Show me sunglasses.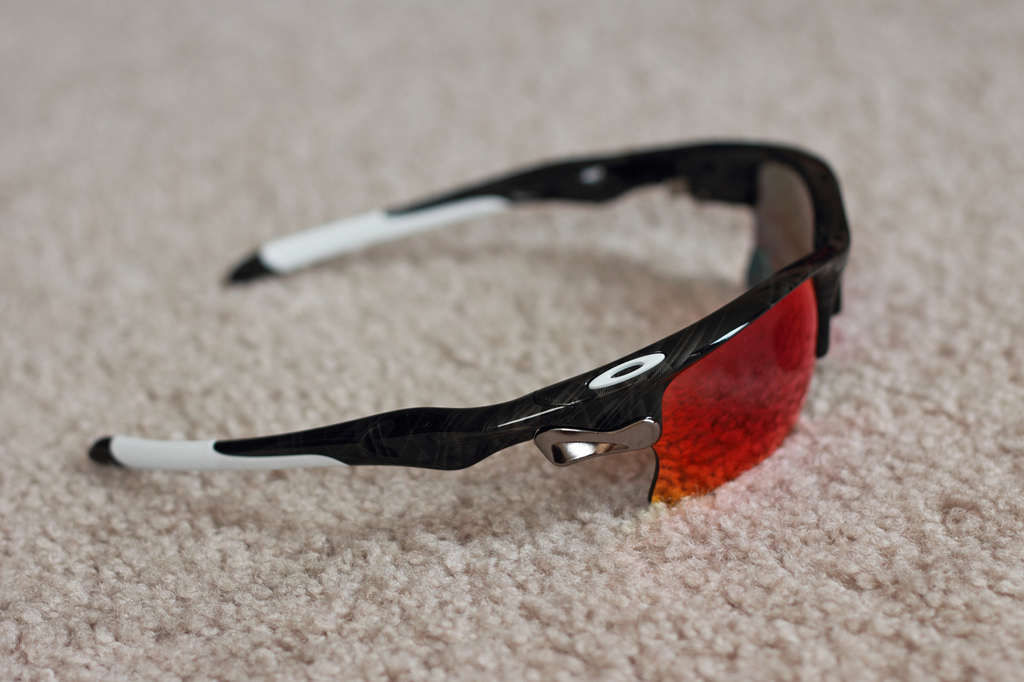
sunglasses is here: rect(88, 138, 854, 509).
